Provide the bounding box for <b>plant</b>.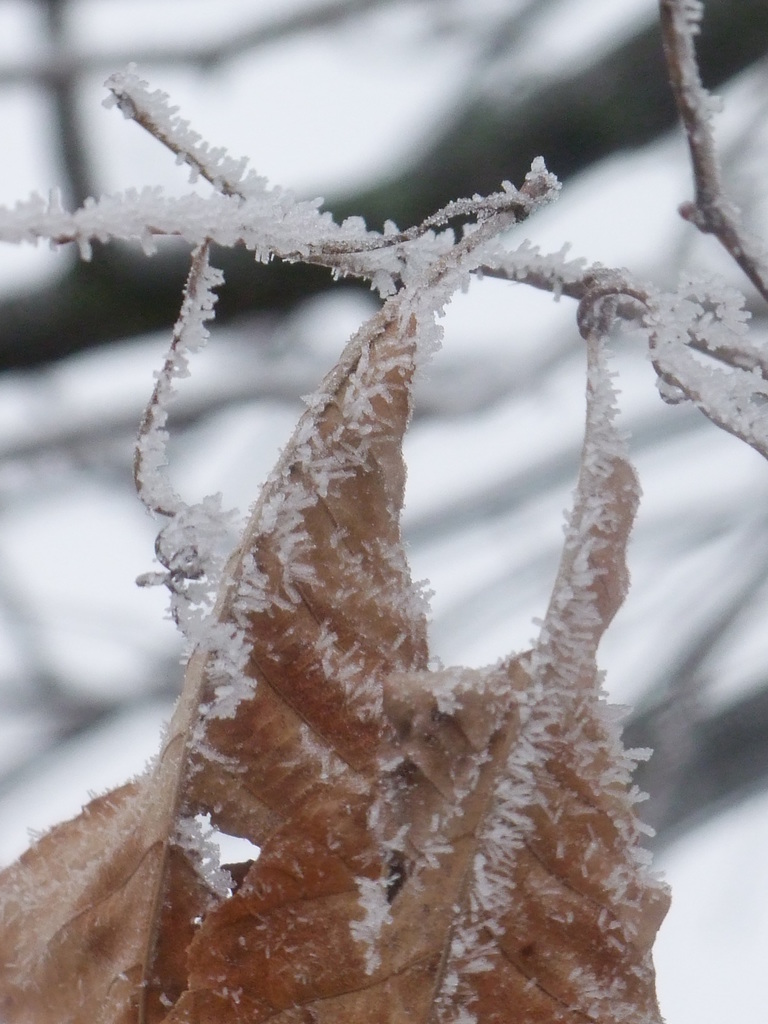
{"x1": 0, "y1": 0, "x2": 767, "y2": 1023}.
